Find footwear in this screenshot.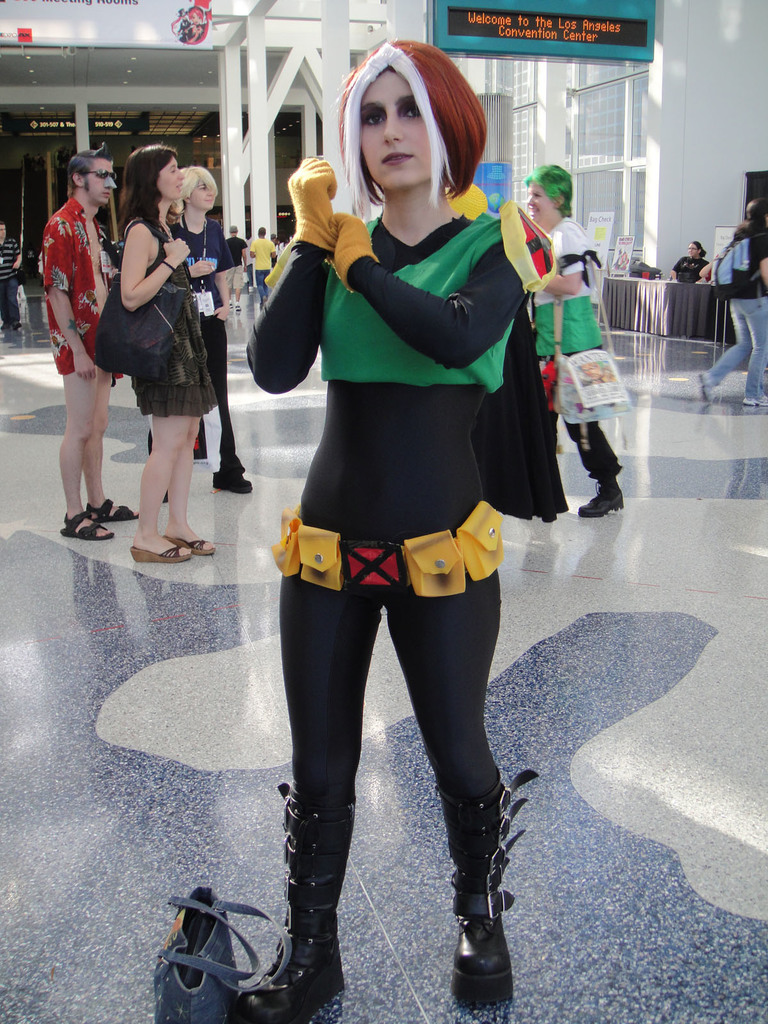
The bounding box for footwear is 579/492/623/522.
